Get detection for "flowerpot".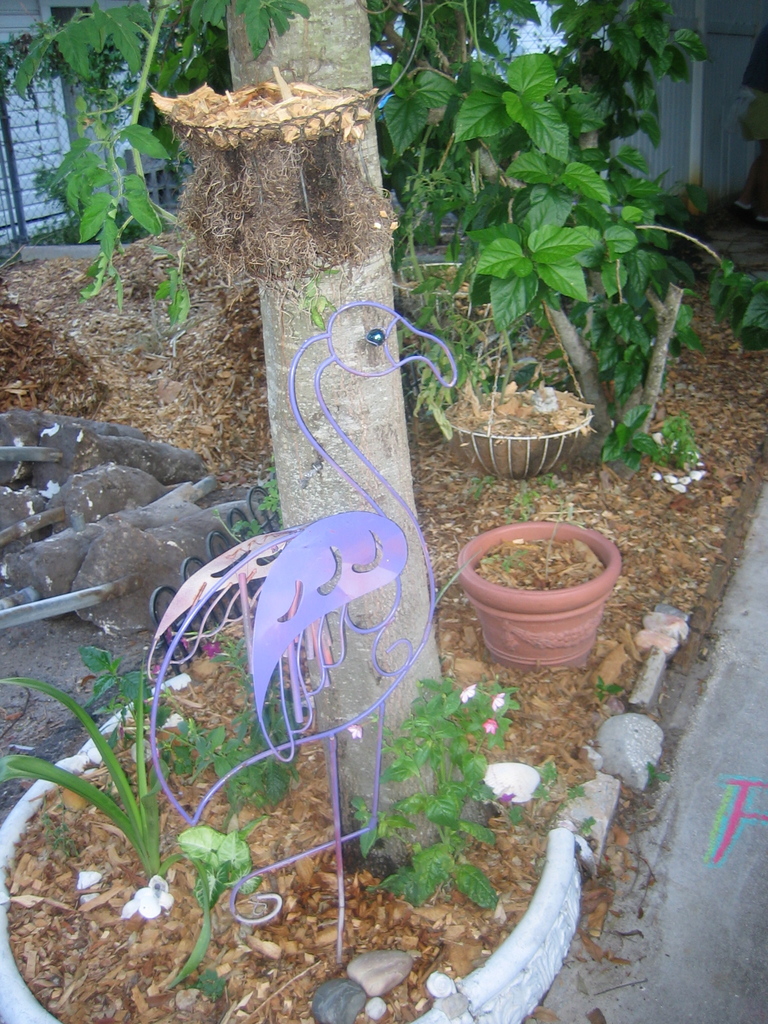
Detection: [443, 387, 588, 479].
